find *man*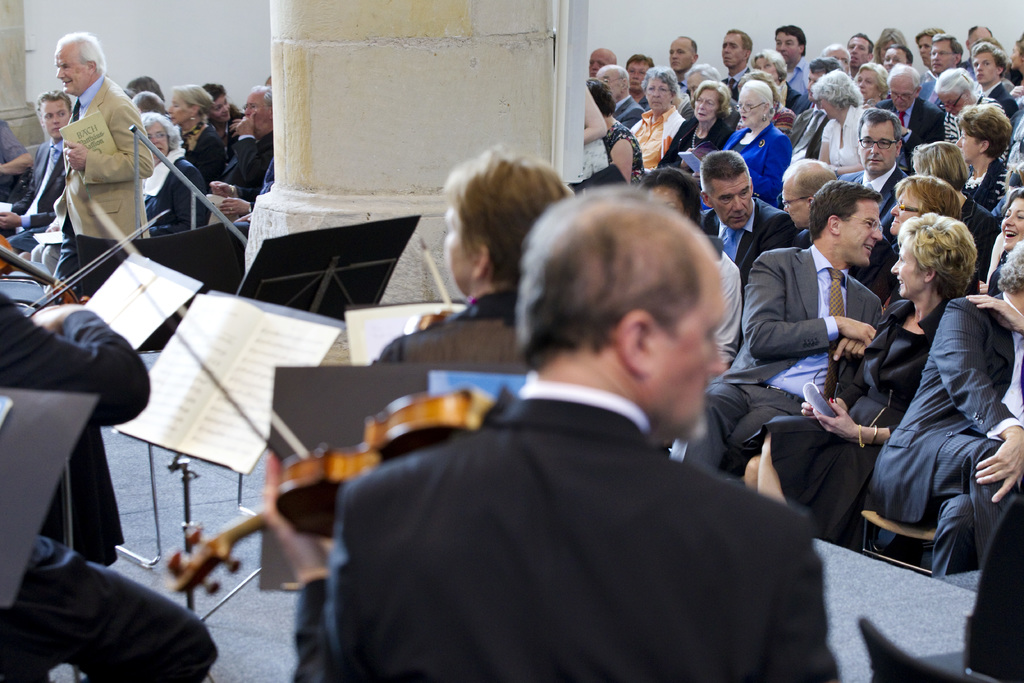
bbox=[47, 29, 158, 304]
